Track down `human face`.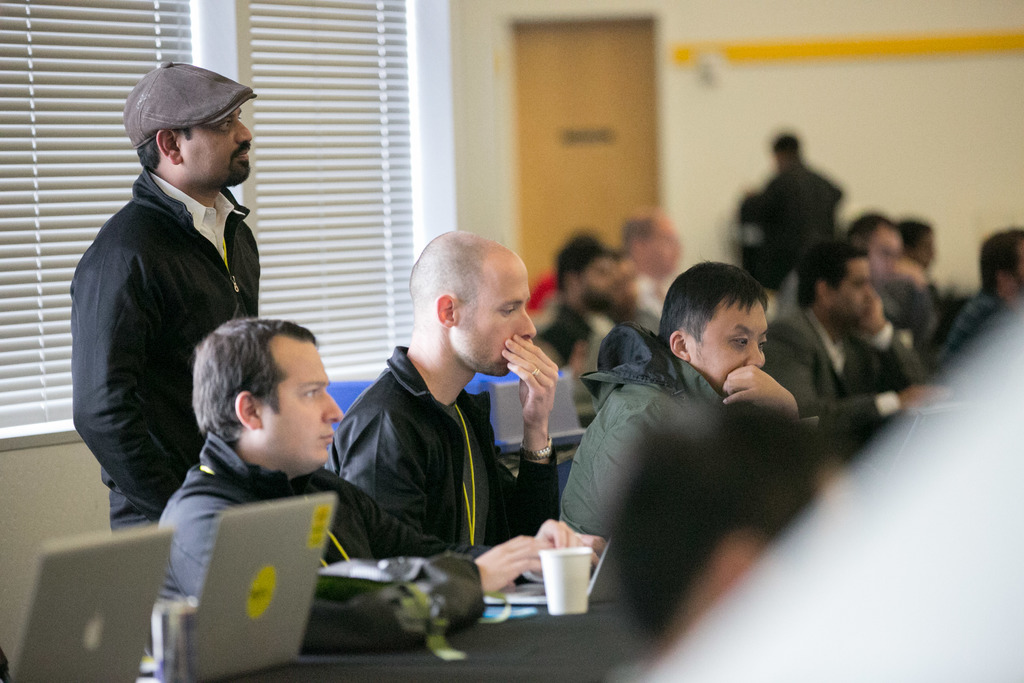
Tracked to box=[177, 105, 252, 185].
